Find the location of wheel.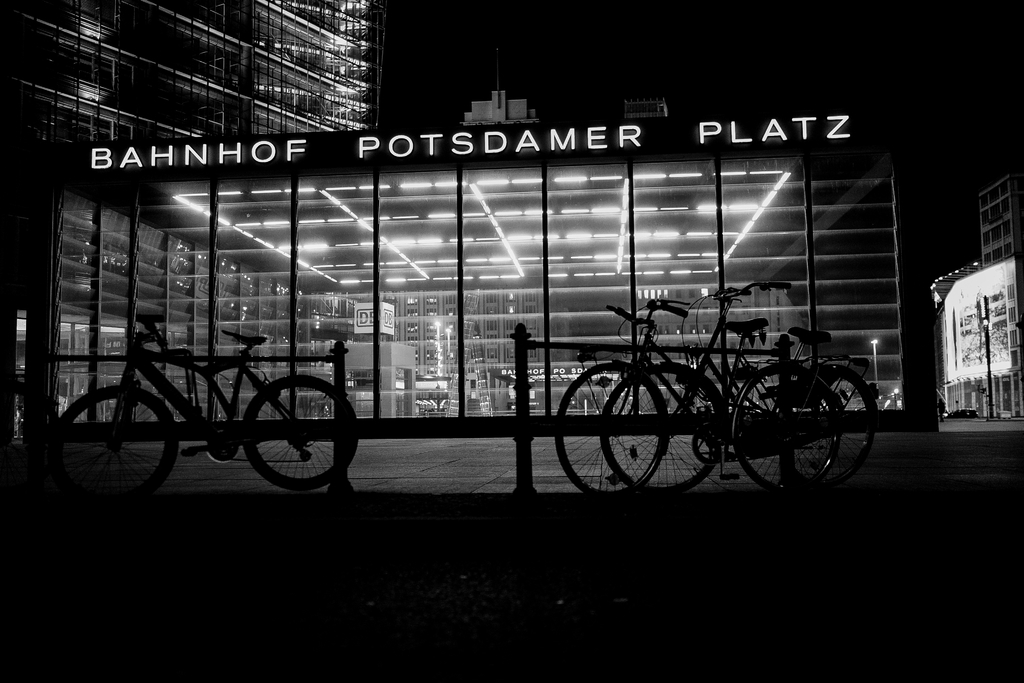
Location: x1=761, y1=362, x2=868, y2=468.
